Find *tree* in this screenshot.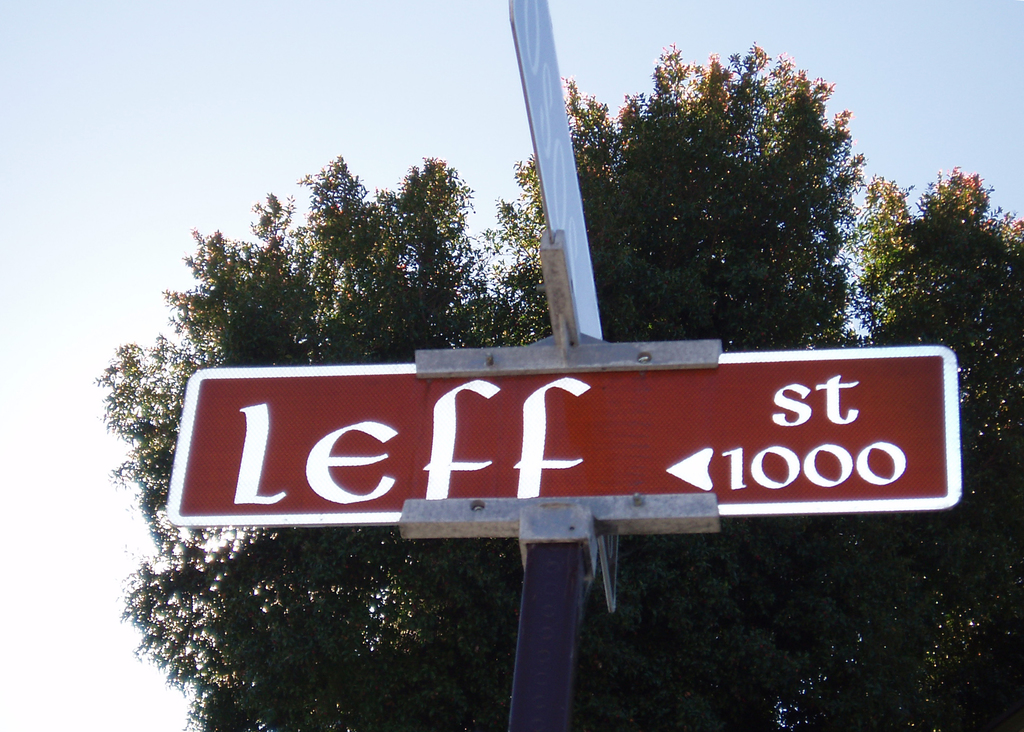
The bounding box for *tree* is [92,40,1023,731].
